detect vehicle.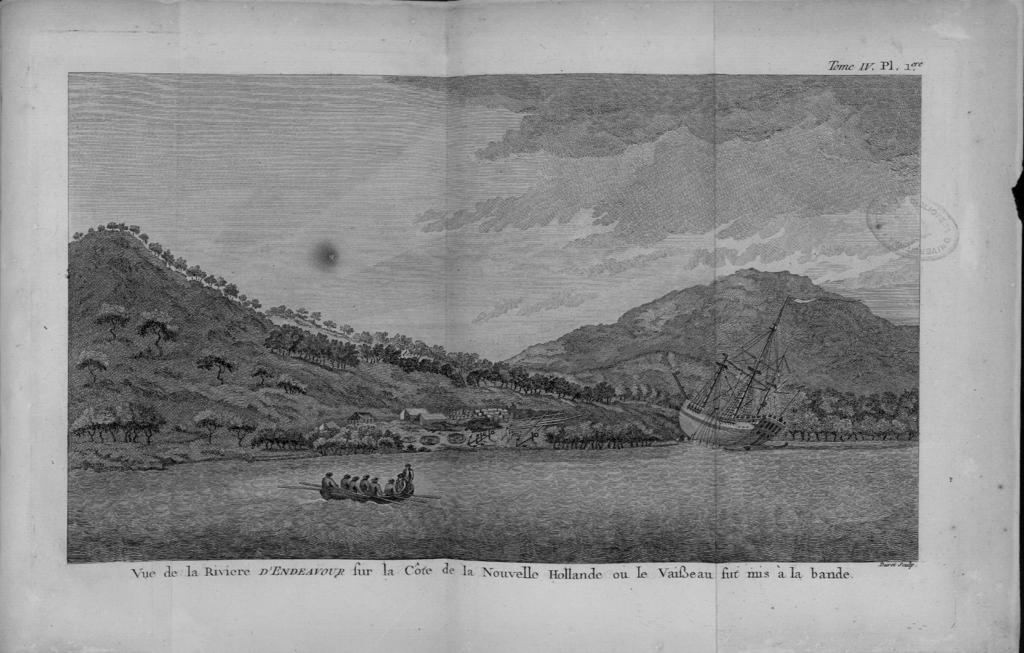
Detected at {"left": 675, "top": 291, "right": 803, "bottom": 449}.
